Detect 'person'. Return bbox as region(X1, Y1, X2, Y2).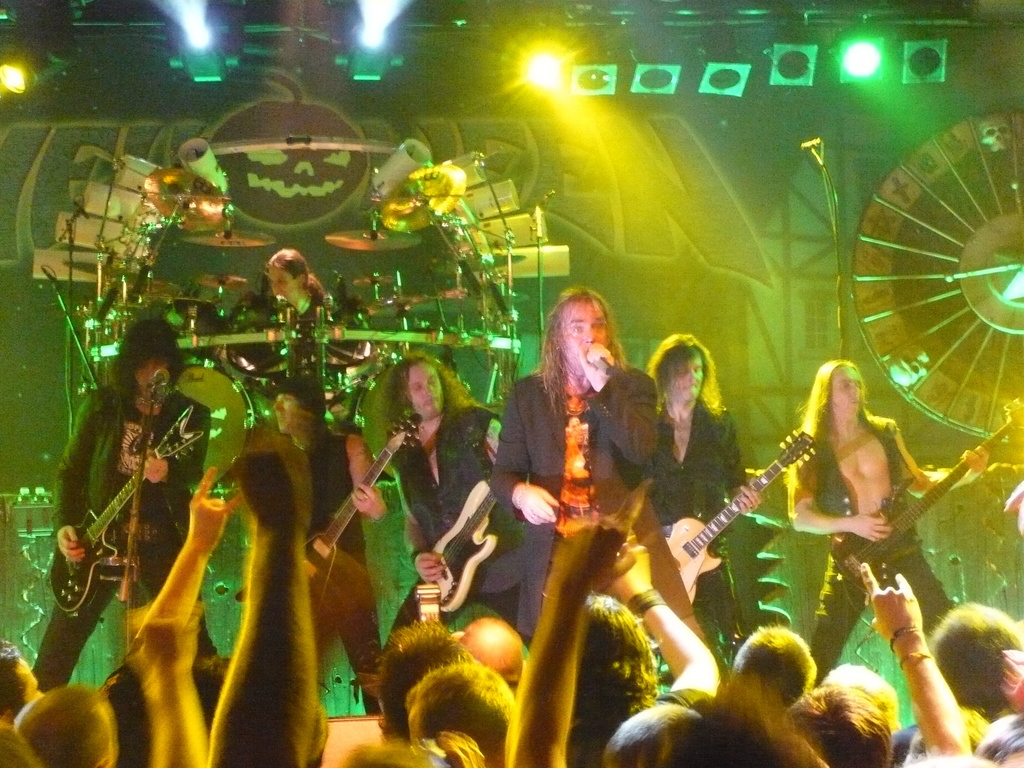
region(66, 313, 187, 689).
